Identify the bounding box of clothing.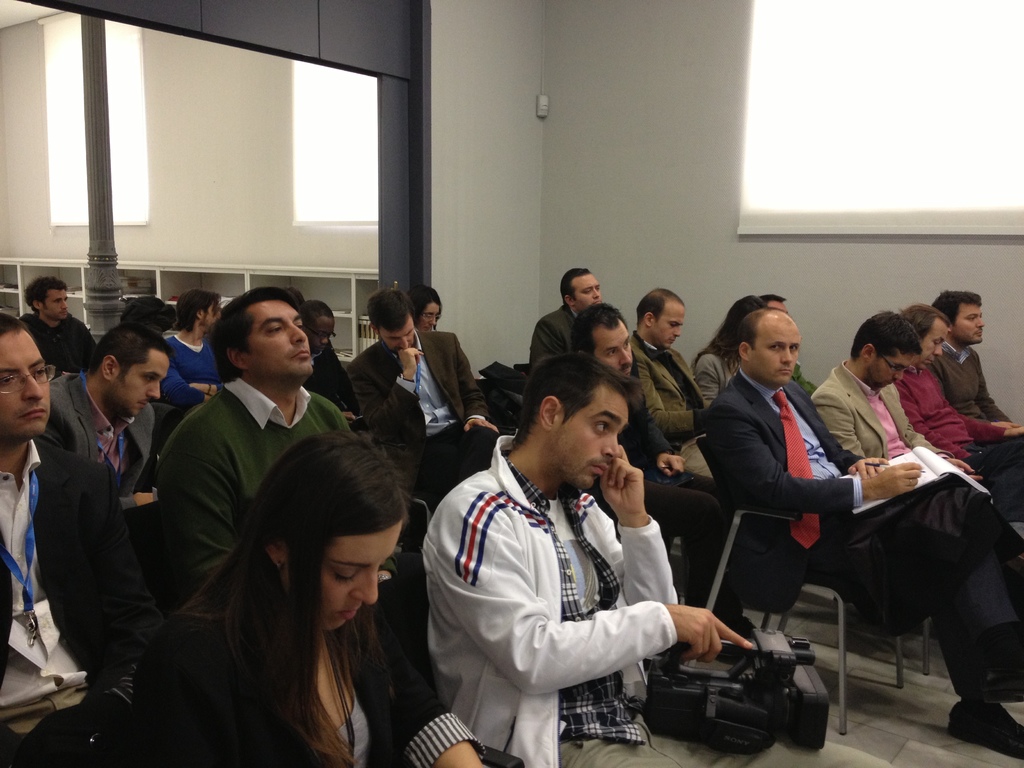
<region>0, 438, 154, 767</region>.
